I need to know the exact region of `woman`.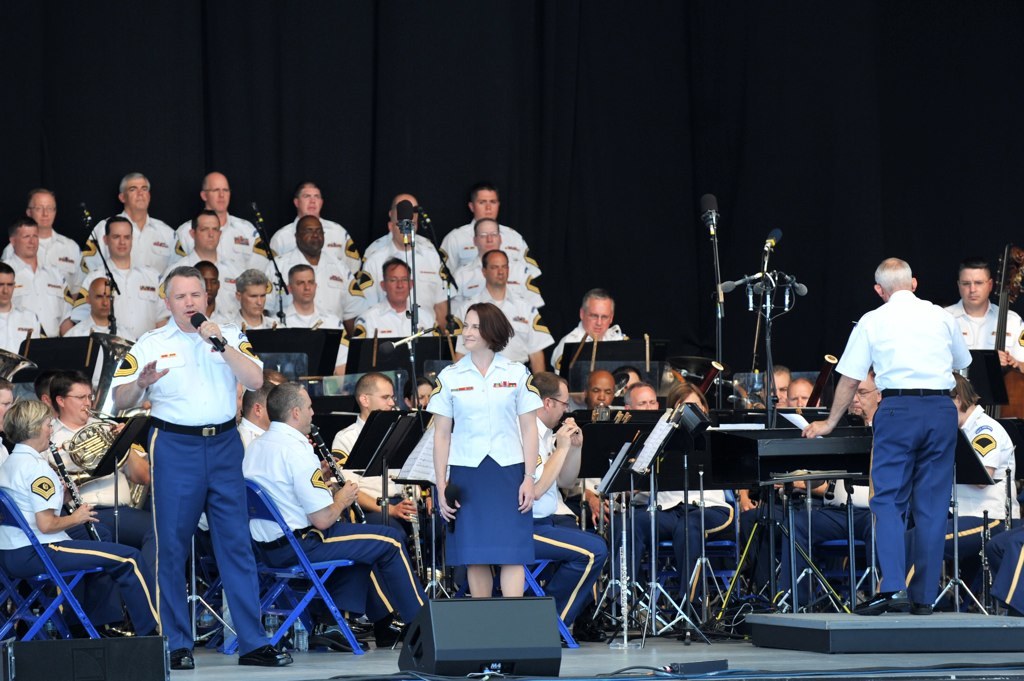
Region: region(0, 399, 161, 642).
